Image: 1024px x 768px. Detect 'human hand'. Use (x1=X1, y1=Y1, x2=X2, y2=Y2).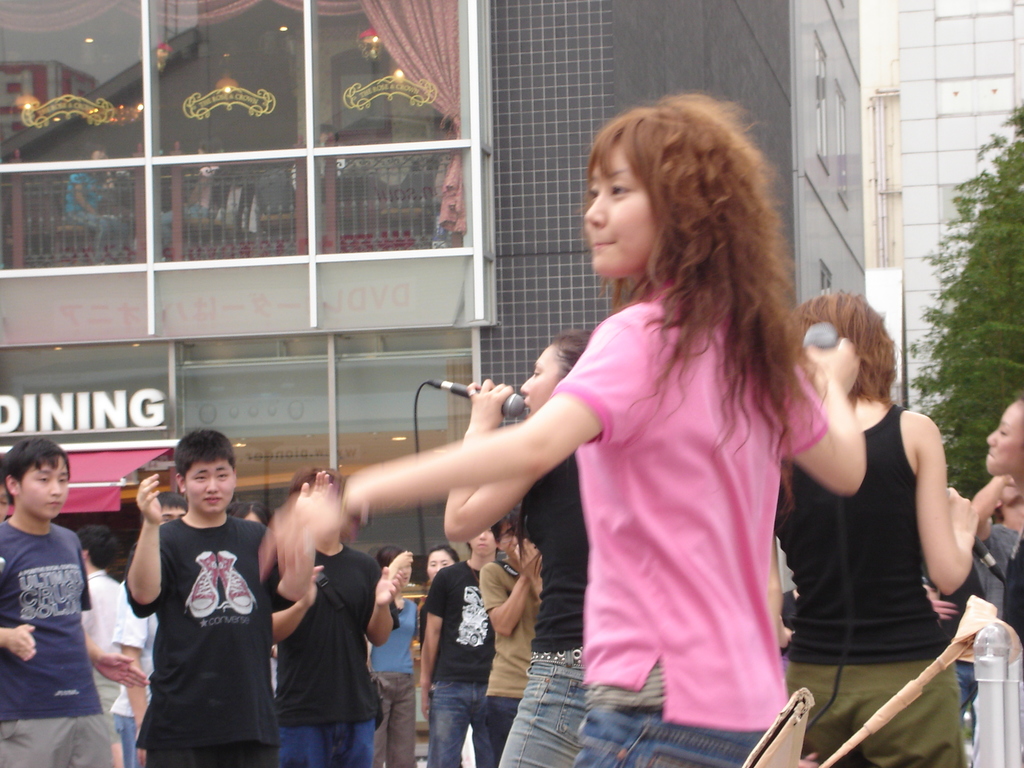
(x1=133, y1=472, x2=163, y2=525).
